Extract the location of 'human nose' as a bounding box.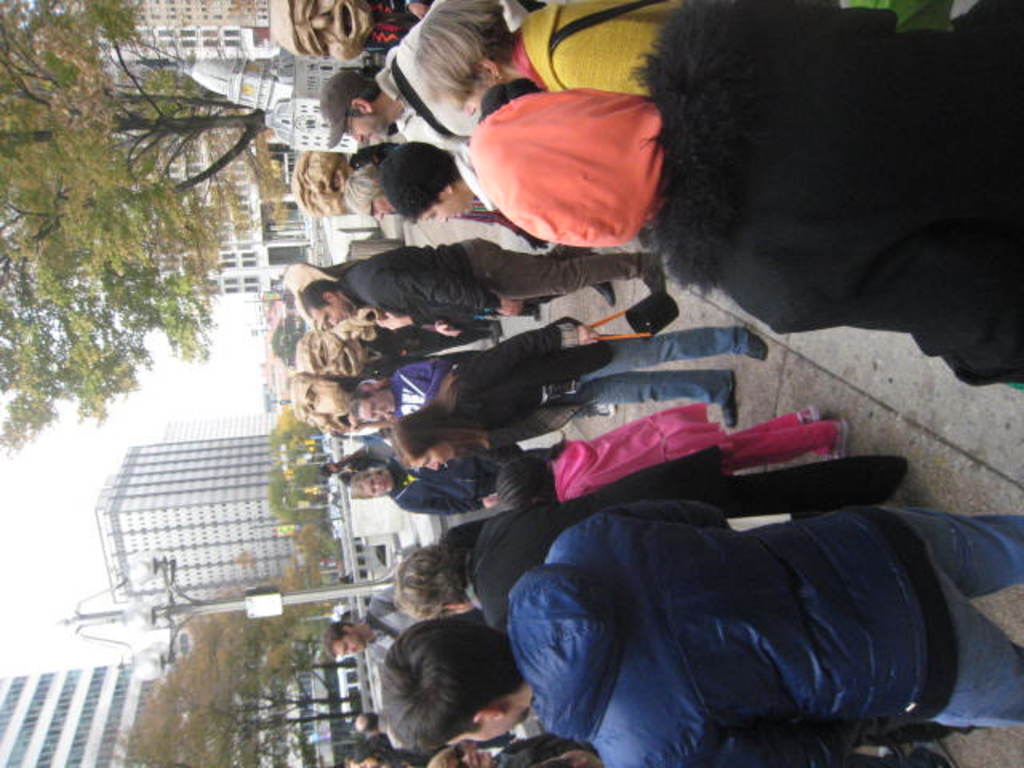
box=[373, 483, 382, 490].
